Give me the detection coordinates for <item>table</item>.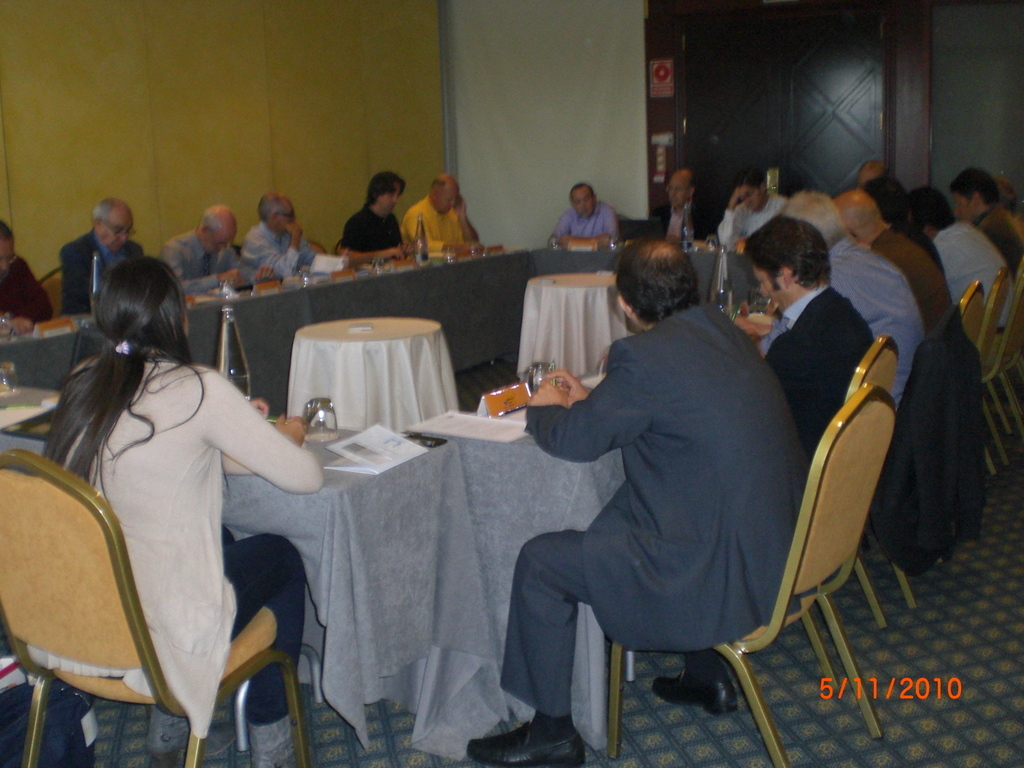
0, 372, 419, 767.
